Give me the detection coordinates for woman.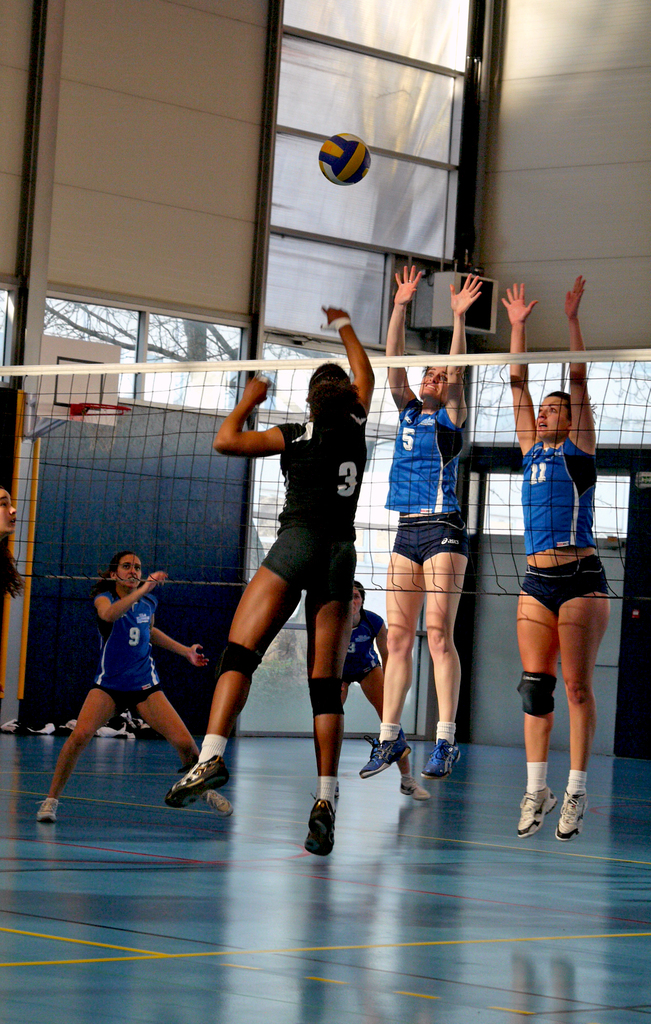
502,275,618,842.
